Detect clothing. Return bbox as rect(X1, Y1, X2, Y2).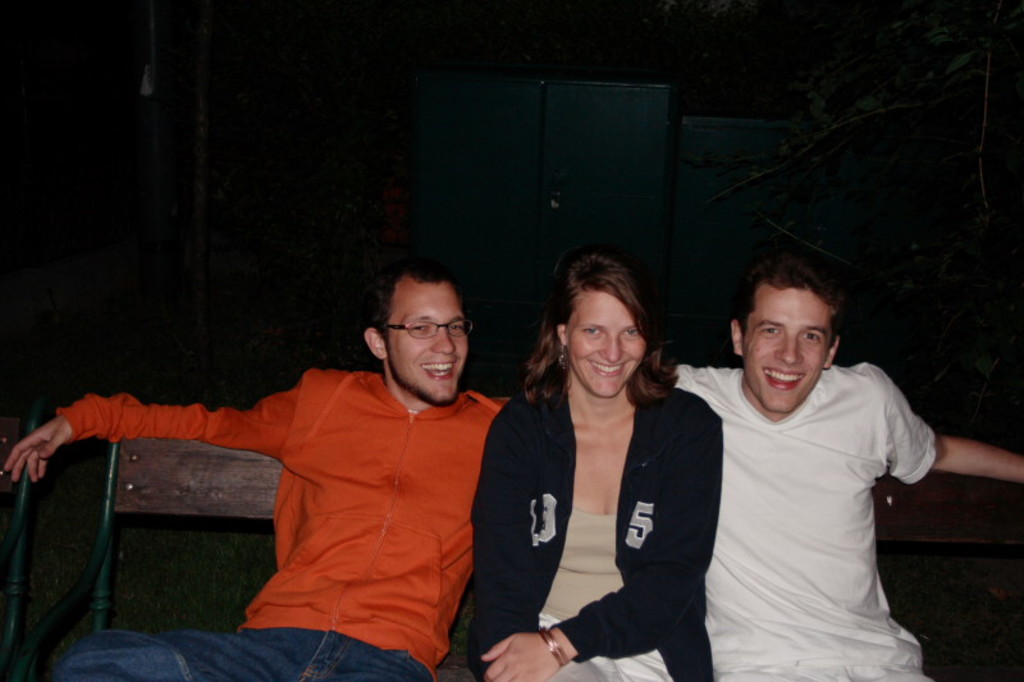
rect(675, 361, 938, 681).
